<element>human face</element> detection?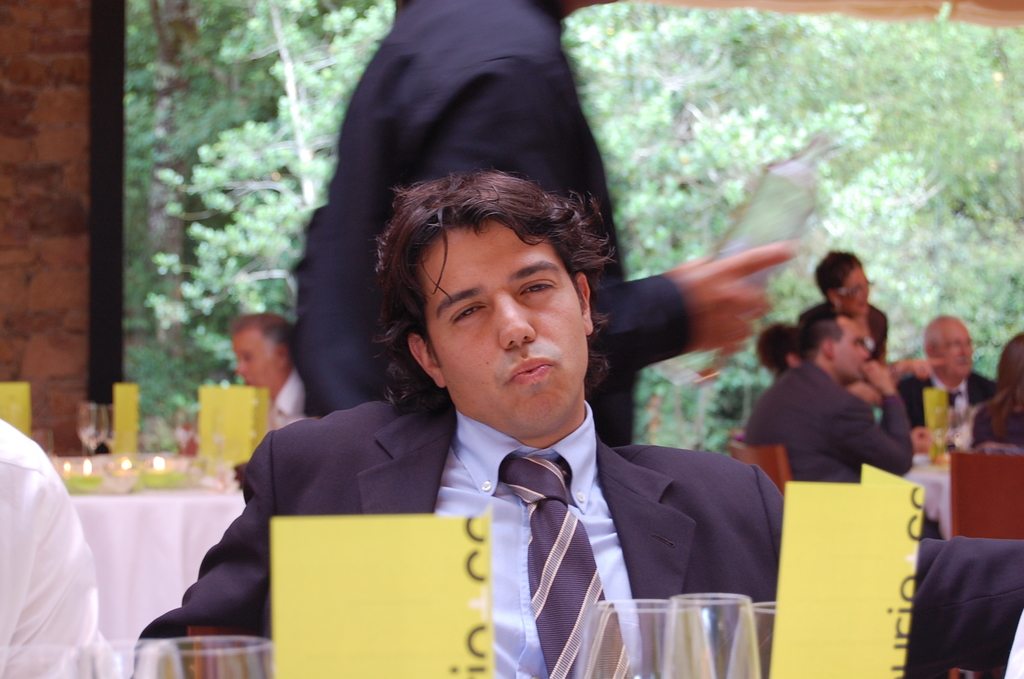
<region>844, 270, 877, 318</region>
